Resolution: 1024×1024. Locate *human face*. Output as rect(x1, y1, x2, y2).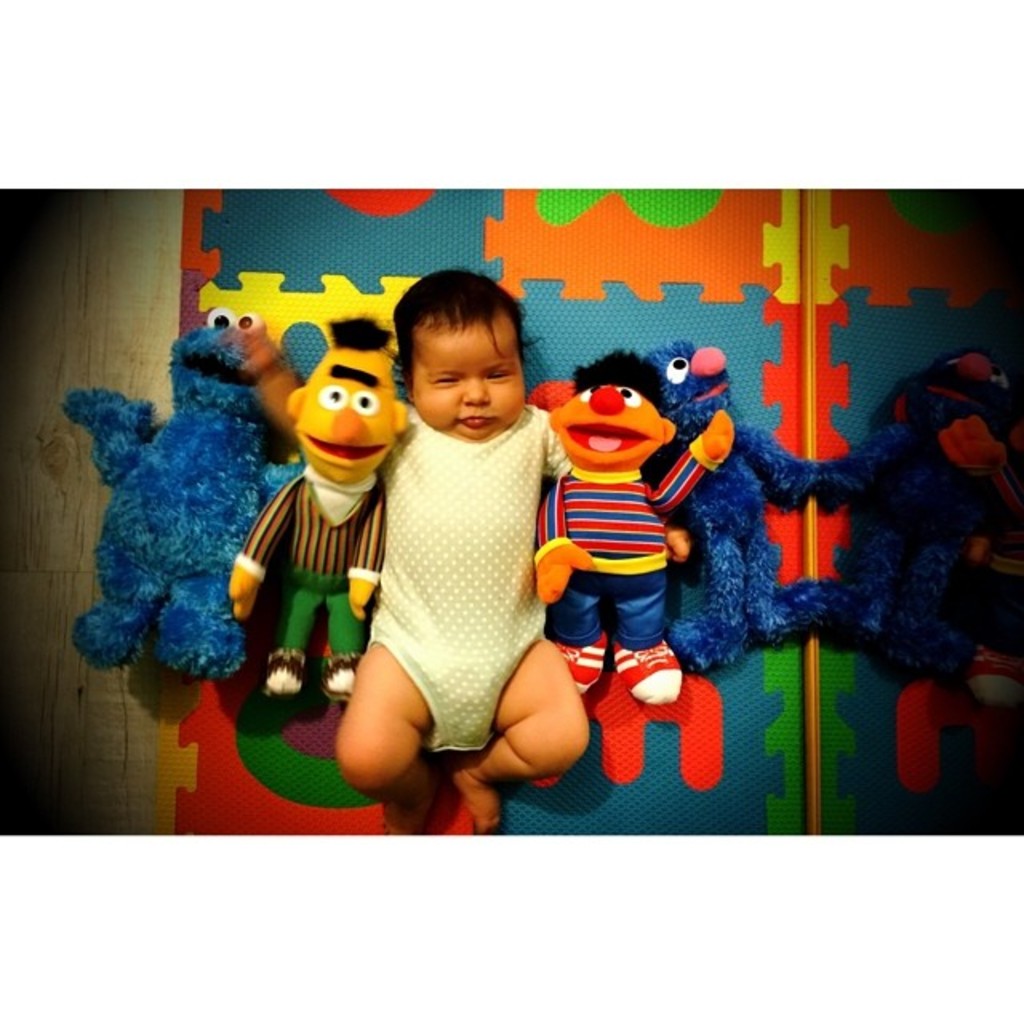
rect(416, 322, 528, 438).
